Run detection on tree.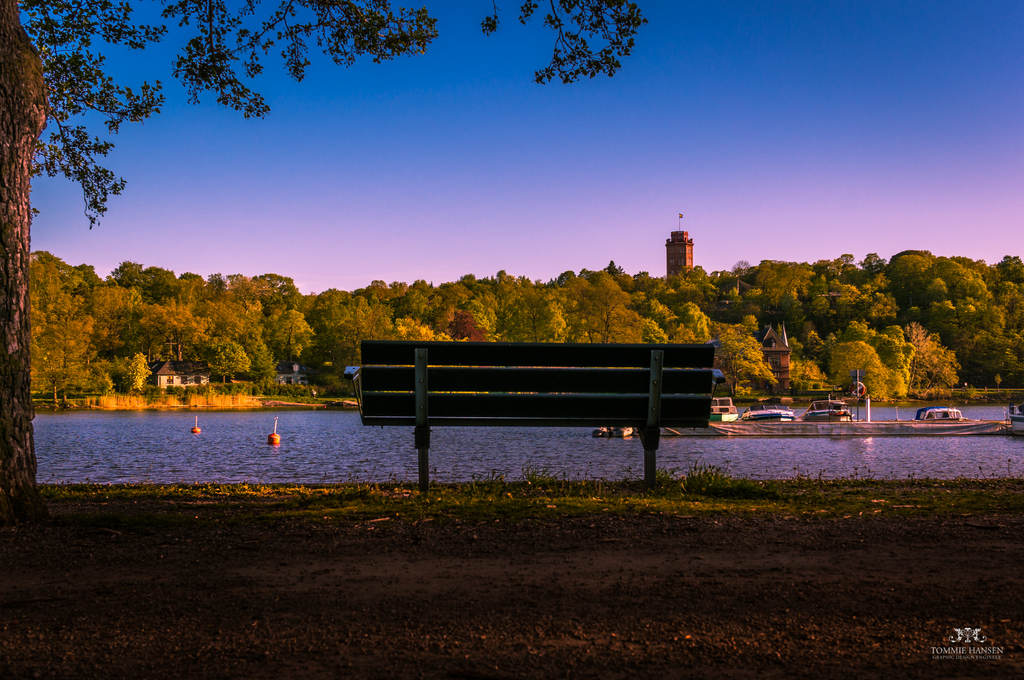
Result: bbox=(220, 274, 270, 313).
